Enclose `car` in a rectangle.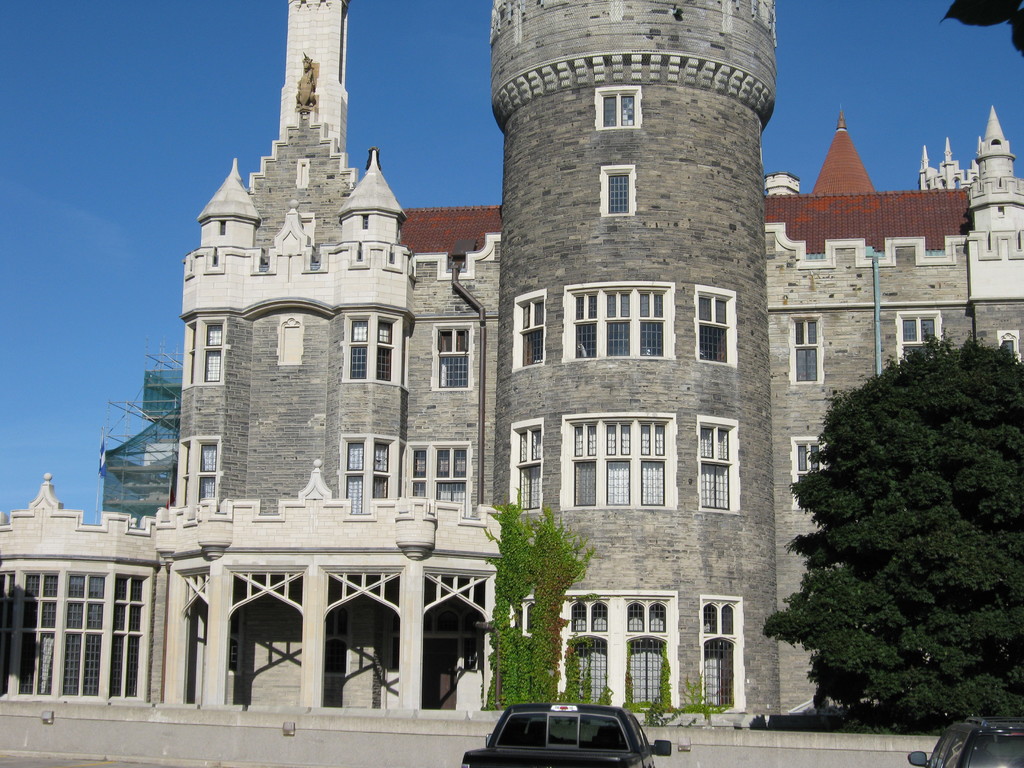
select_region(909, 712, 1023, 767).
